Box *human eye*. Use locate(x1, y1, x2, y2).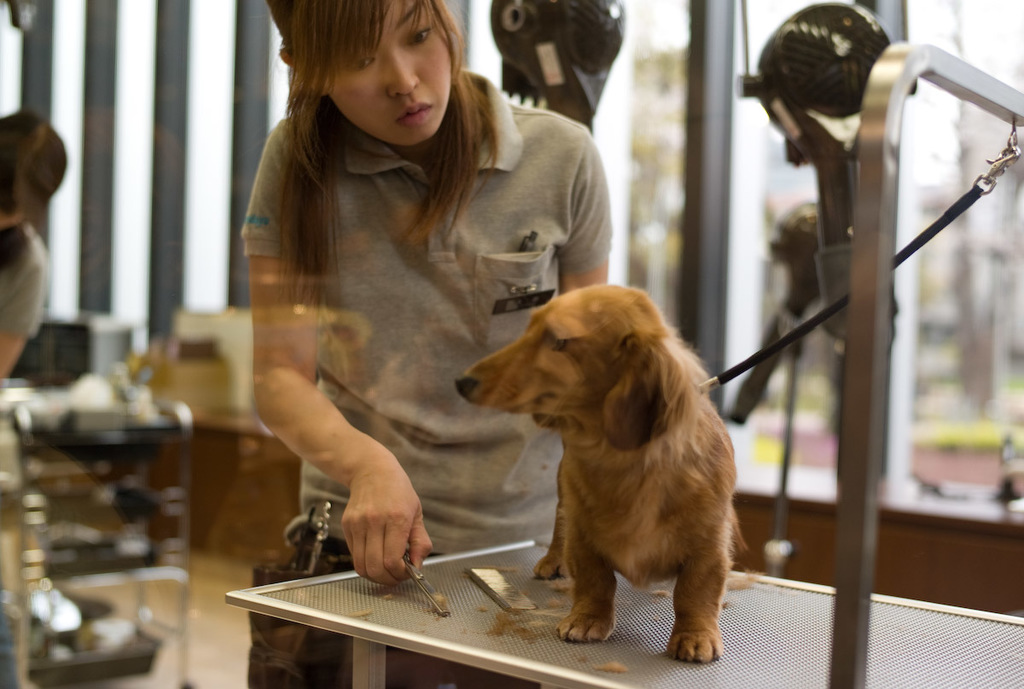
locate(345, 54, 378, 70).
